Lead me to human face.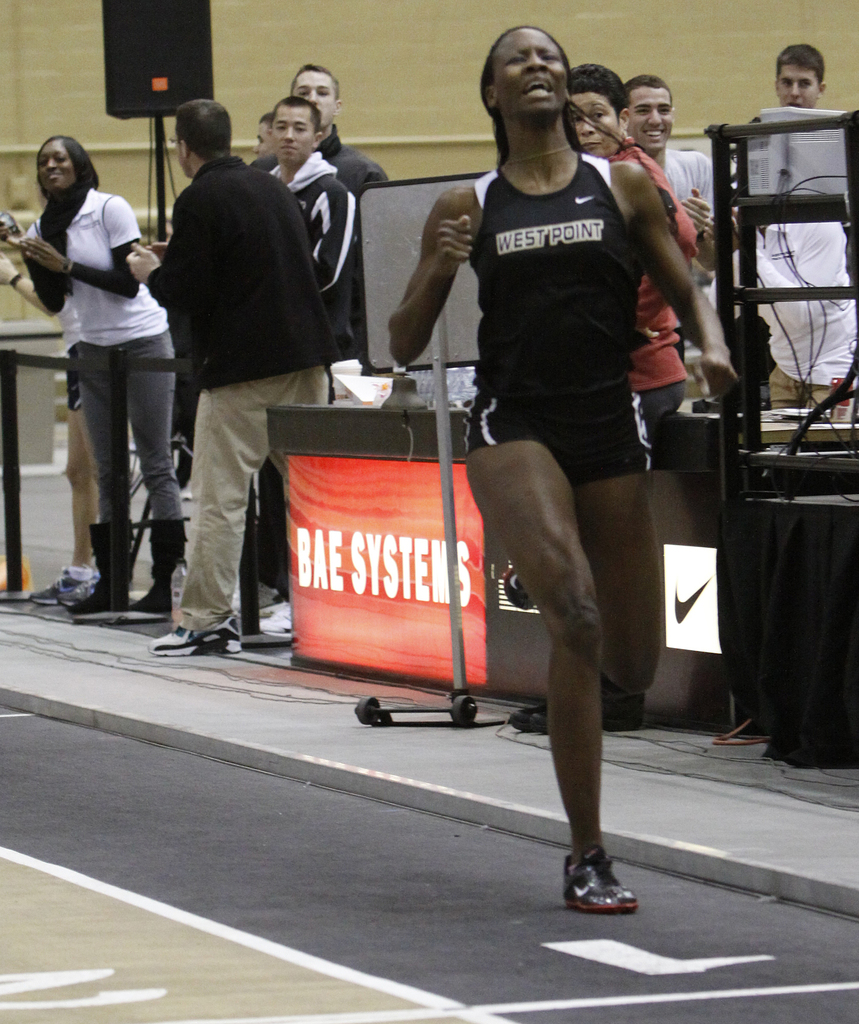
Lead to box(36, 140, 78, 197).
